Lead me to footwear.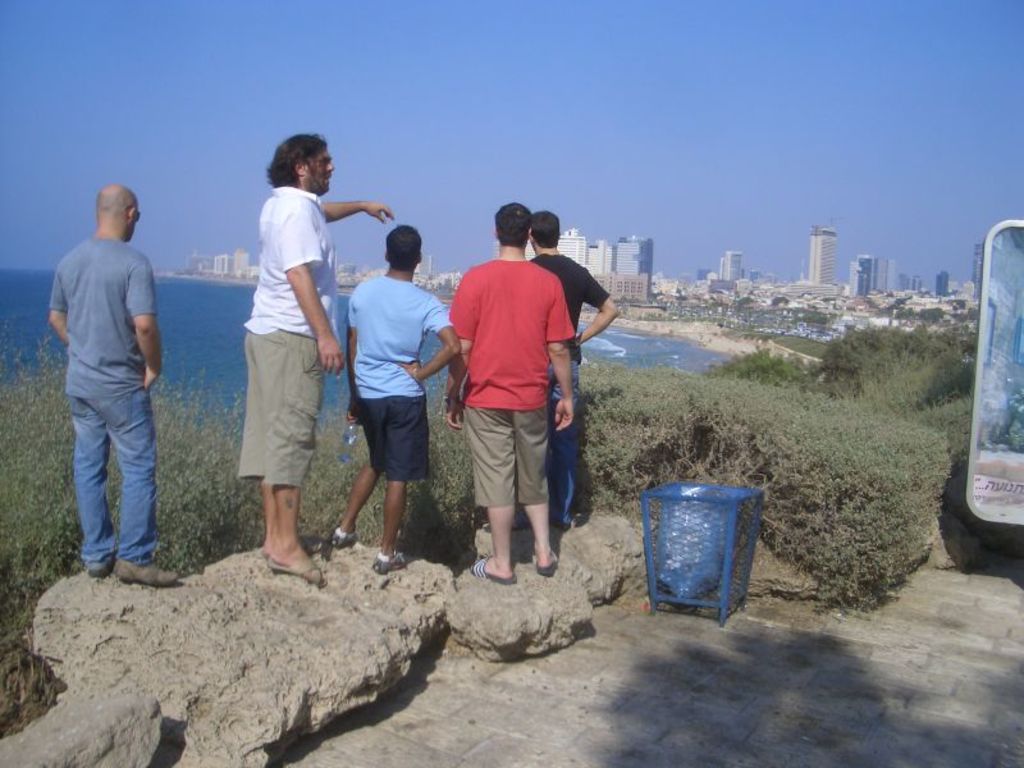
Lead to (x1=329, y1=526, x2=357, y2=550).
